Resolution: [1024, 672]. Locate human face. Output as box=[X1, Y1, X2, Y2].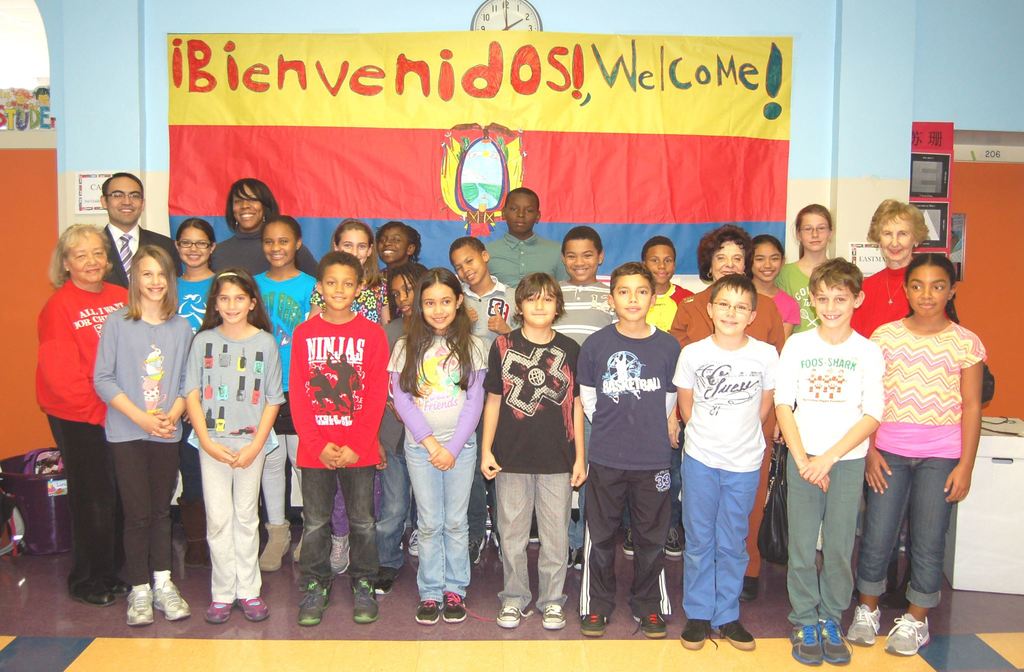
box=[714, 286, 750, 333].
